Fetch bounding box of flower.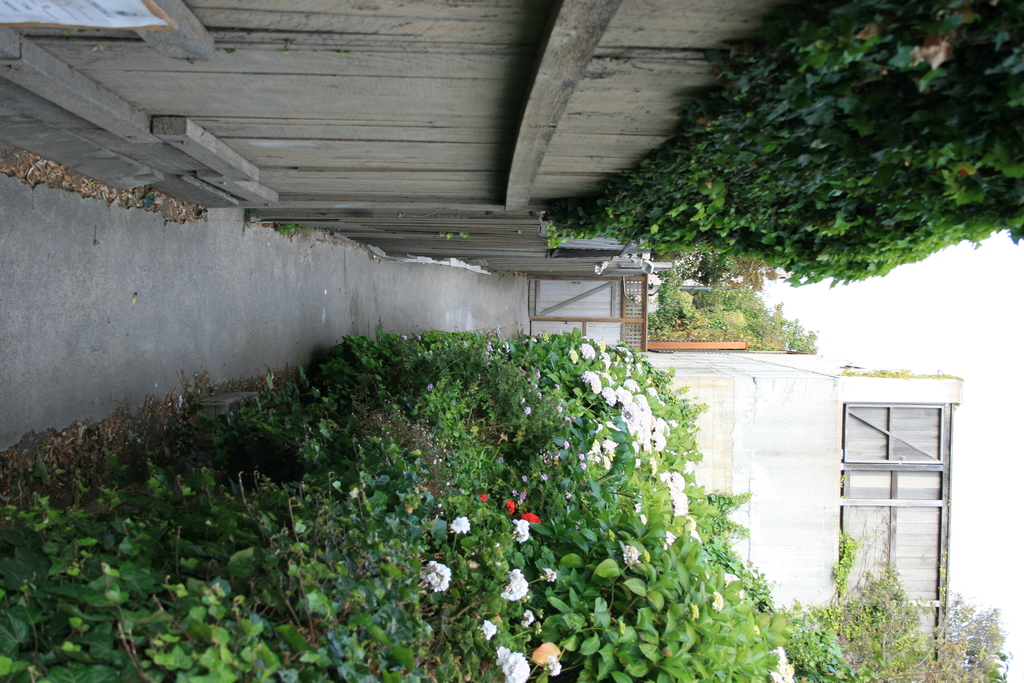
Bbox: <box>597,340,607,347</box>.
